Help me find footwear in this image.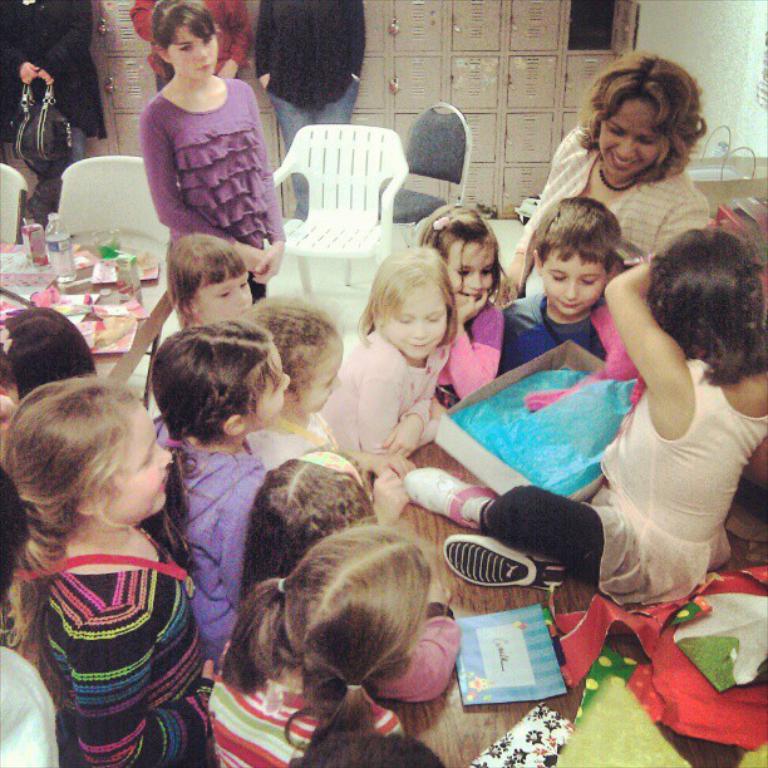
Found it: l=404, t=466, r=496, b=527.
